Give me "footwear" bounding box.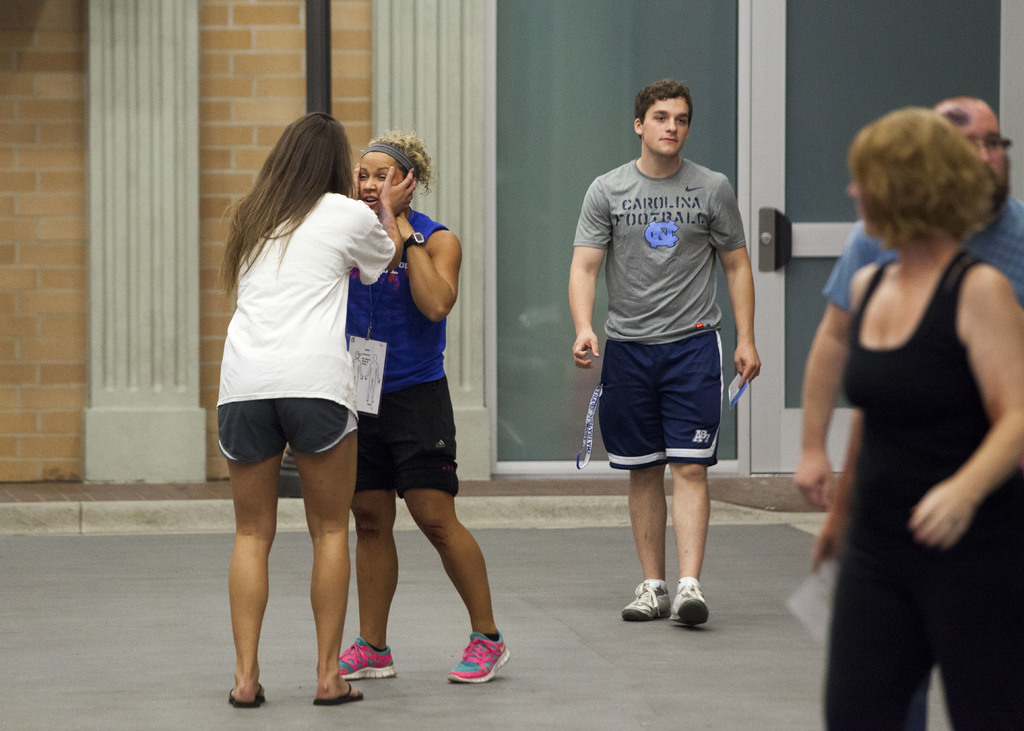
<box>334,632,402,685</box>.
